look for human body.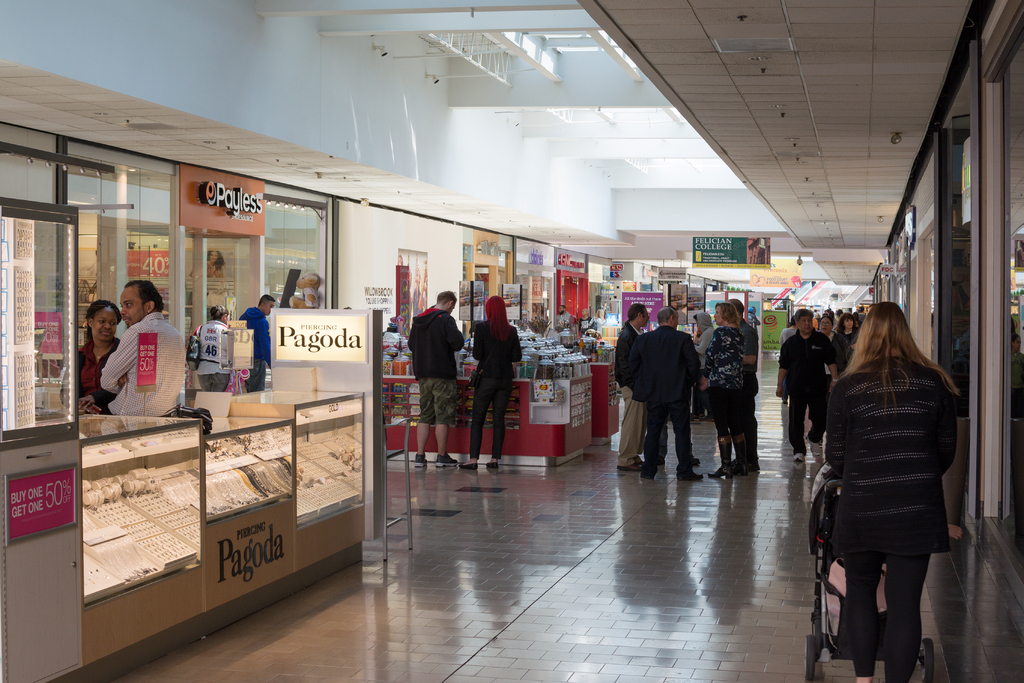
Found: [left=409, top=291, right=463, bottom=463].
